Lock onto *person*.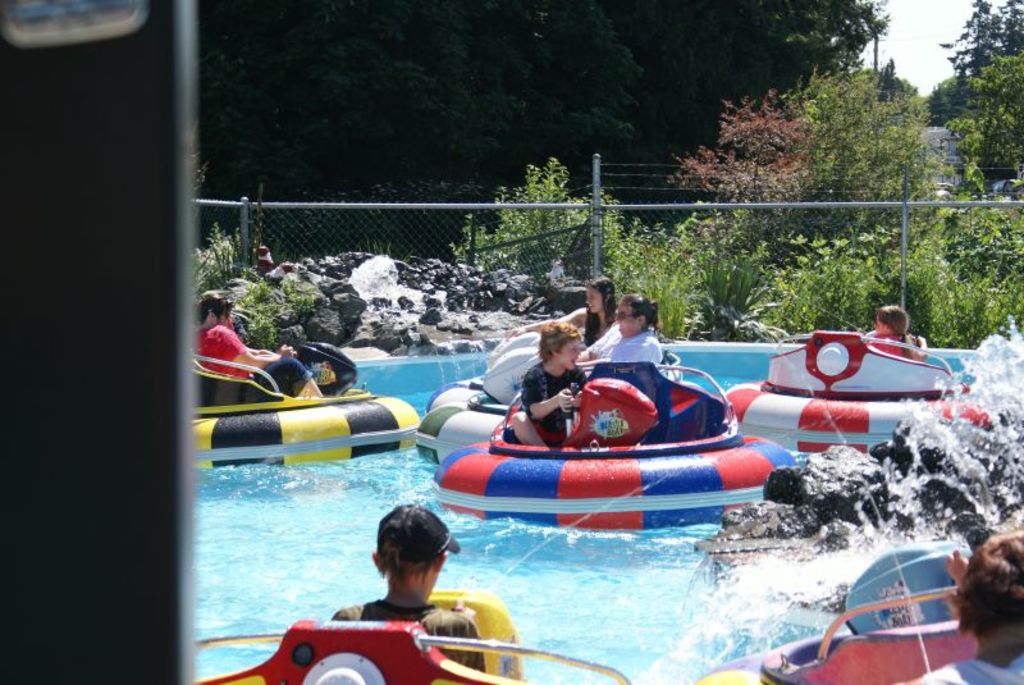
Locked: Rect(869, 309, 931, 364).
